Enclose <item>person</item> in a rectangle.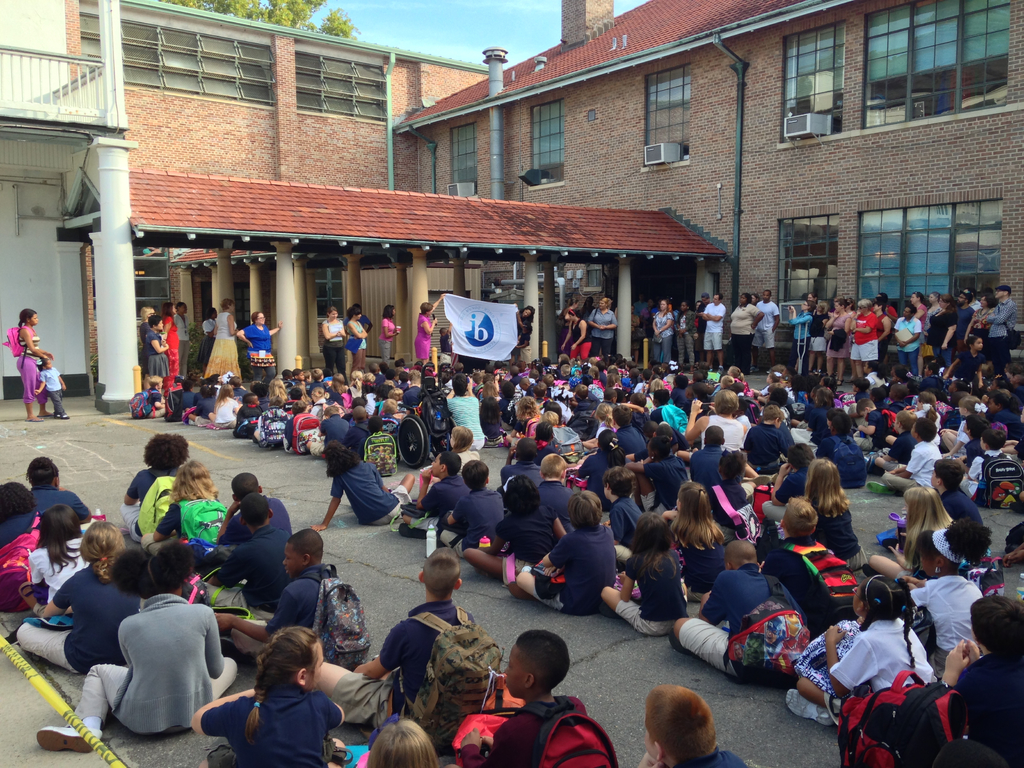
(559,290,622,359).
